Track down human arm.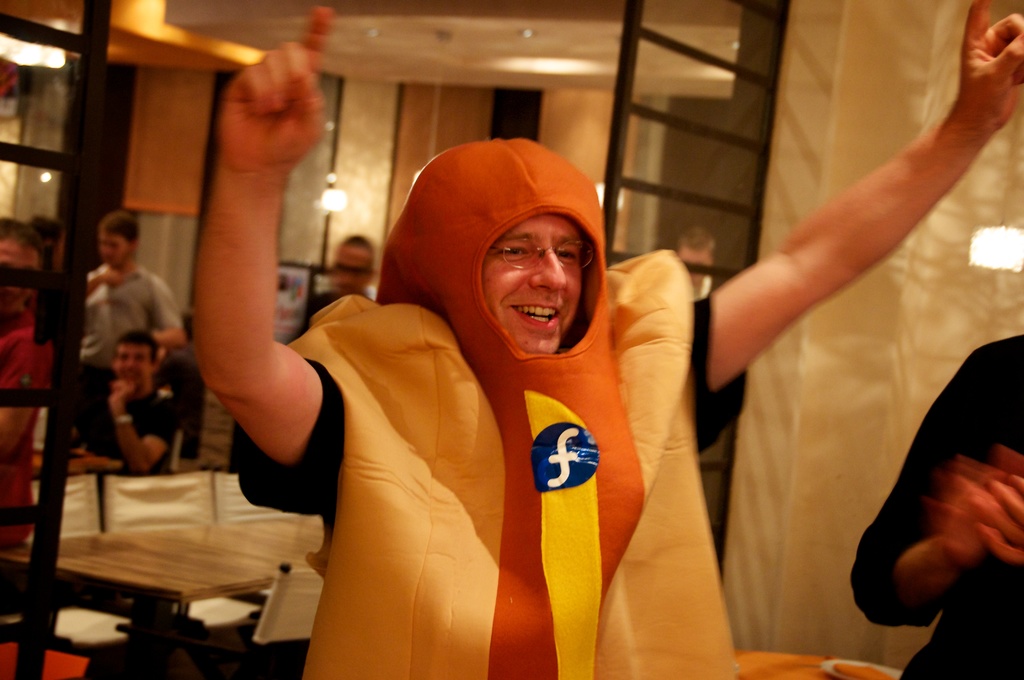
Tracked to bbox=[981, 463, 1020, 569].
